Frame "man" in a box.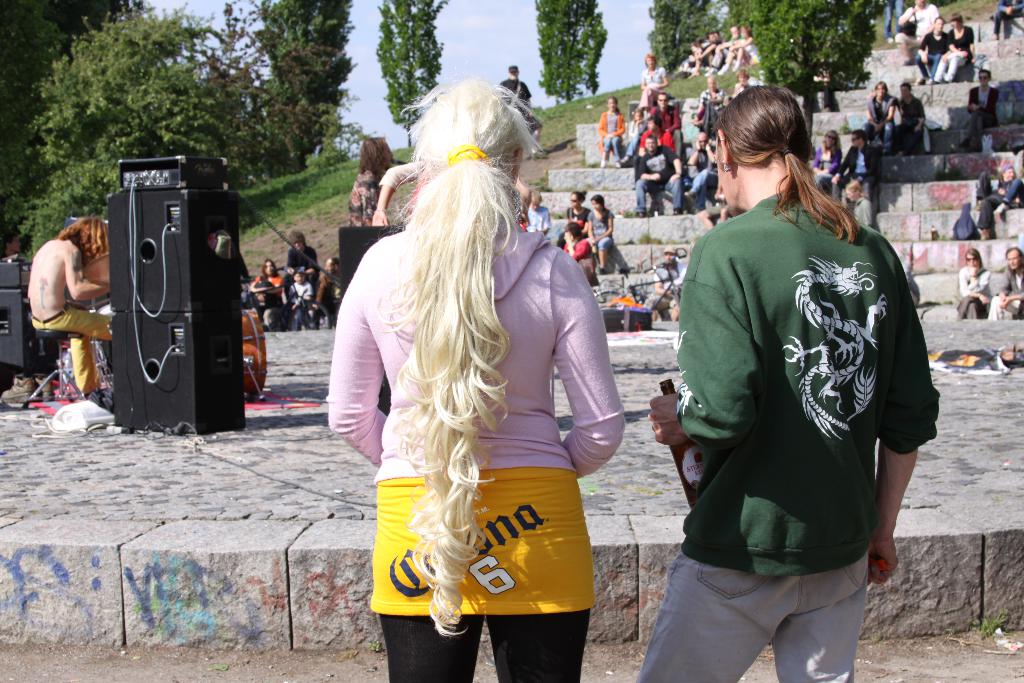
289,228,320,290.
